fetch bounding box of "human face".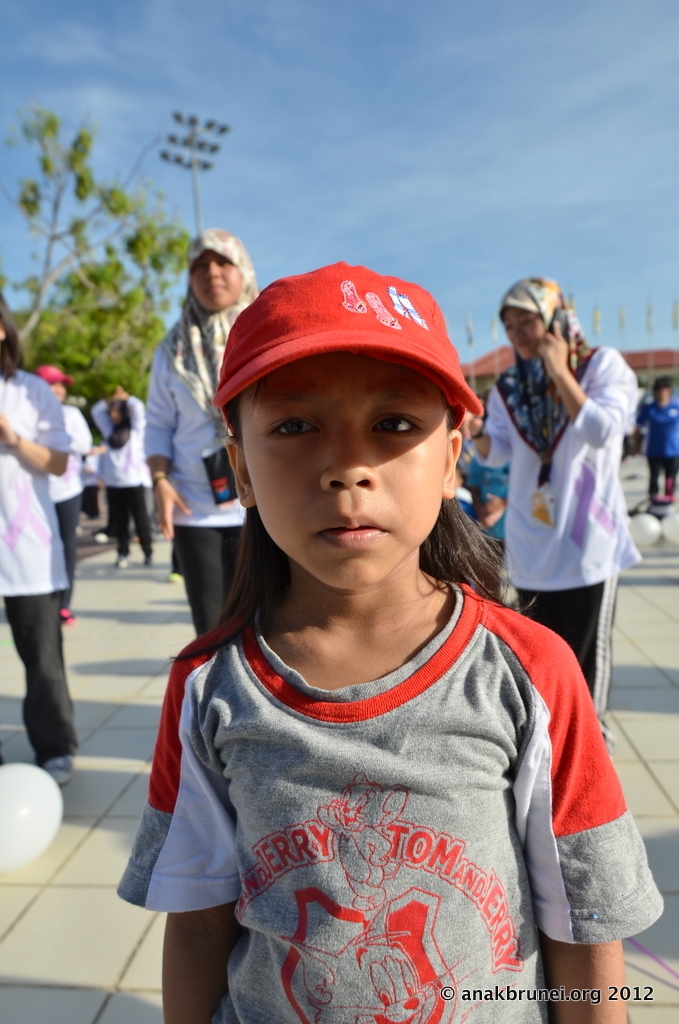
Bbox: detection(239, 343, 448, 588).
